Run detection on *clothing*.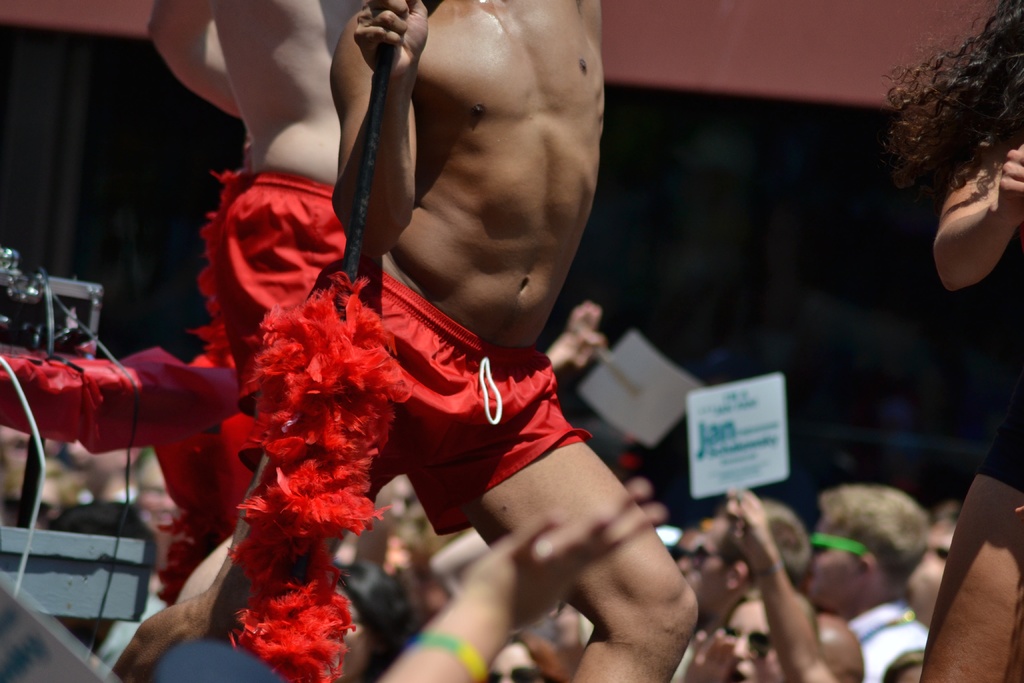
Result: <box>0,340,263,557</box>.
